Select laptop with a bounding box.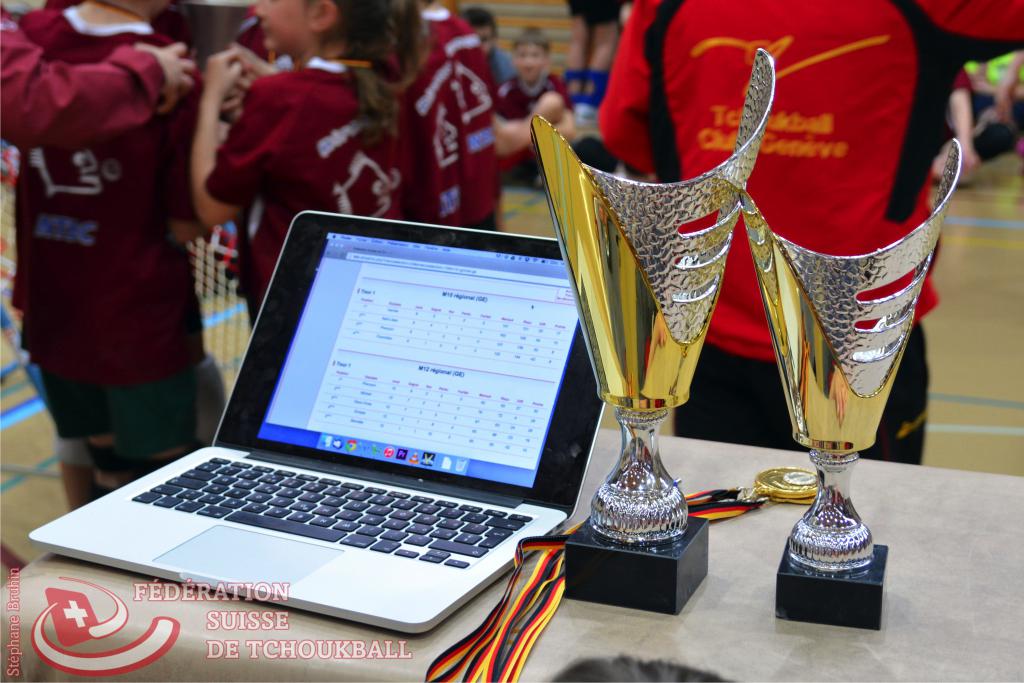
x1=28, y1=206, x2=605, y2=637.
